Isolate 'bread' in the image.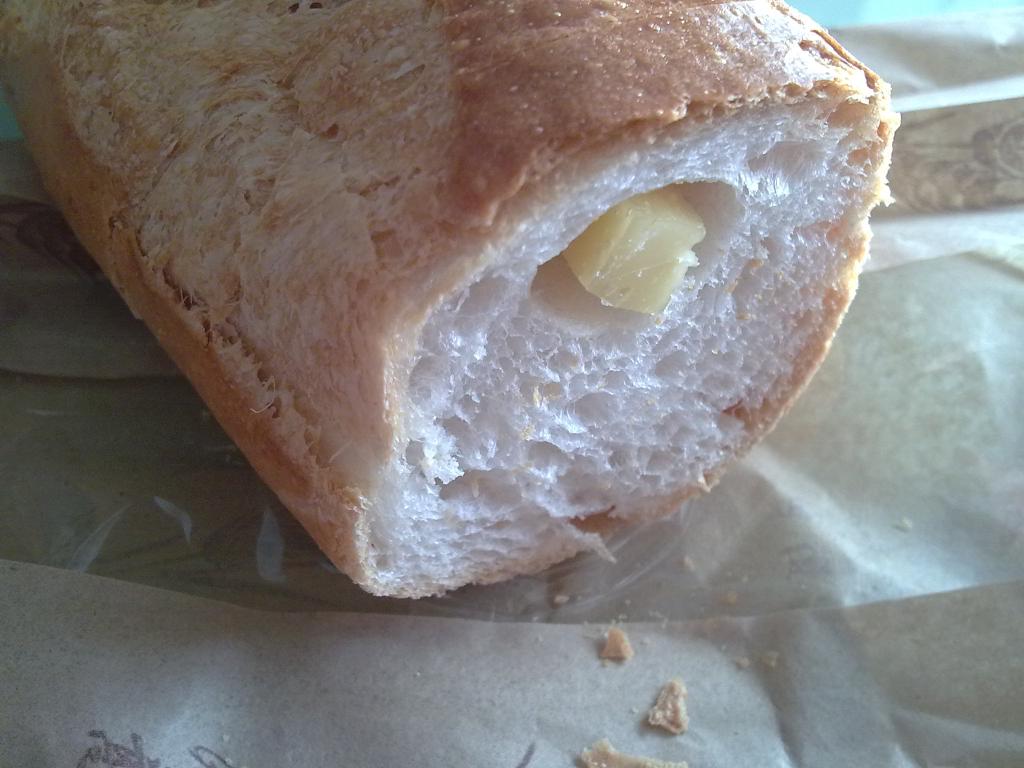
Isolated region: BBox(29, 0, 879, 580).
